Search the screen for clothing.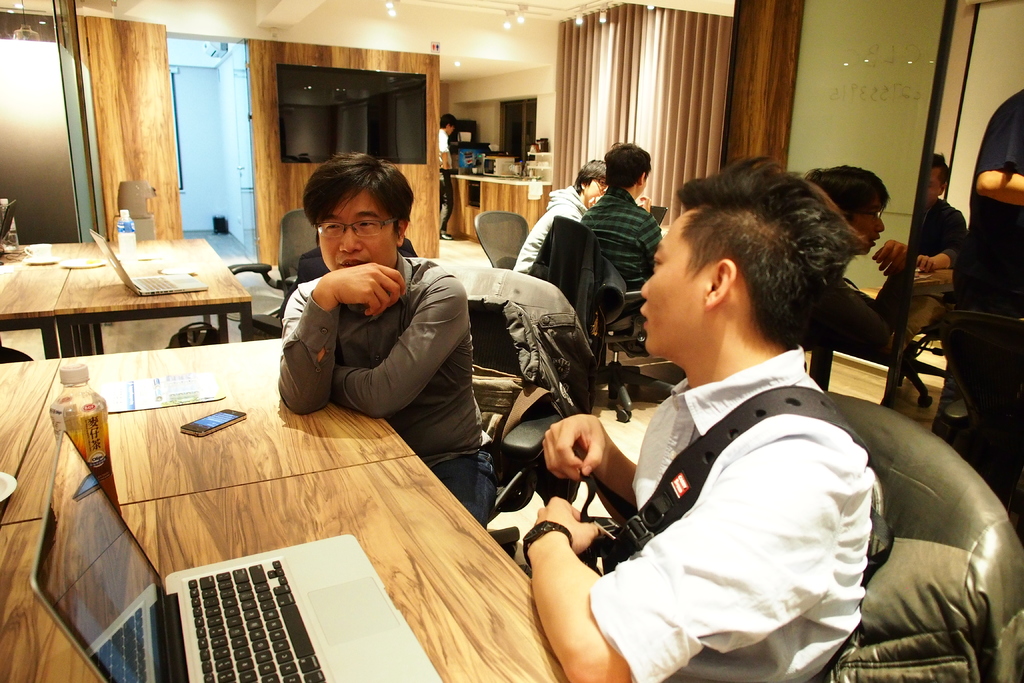
Found at [283, 249, 494, 463].
